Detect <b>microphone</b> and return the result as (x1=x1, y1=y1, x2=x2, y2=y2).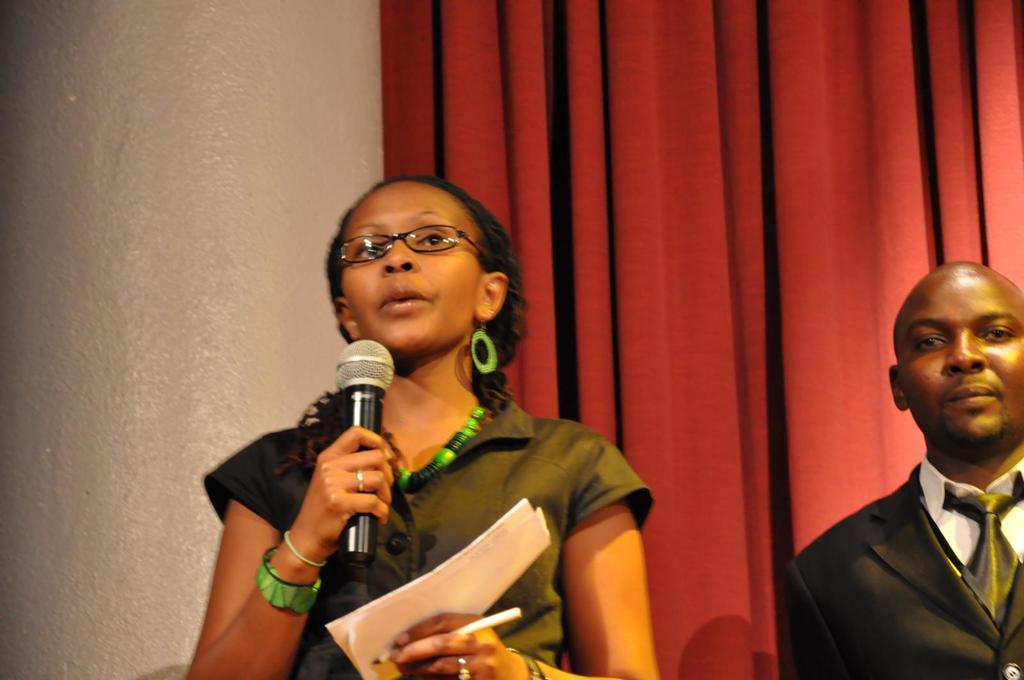
(x1=329, y1=334, x2=399, y2=567).
